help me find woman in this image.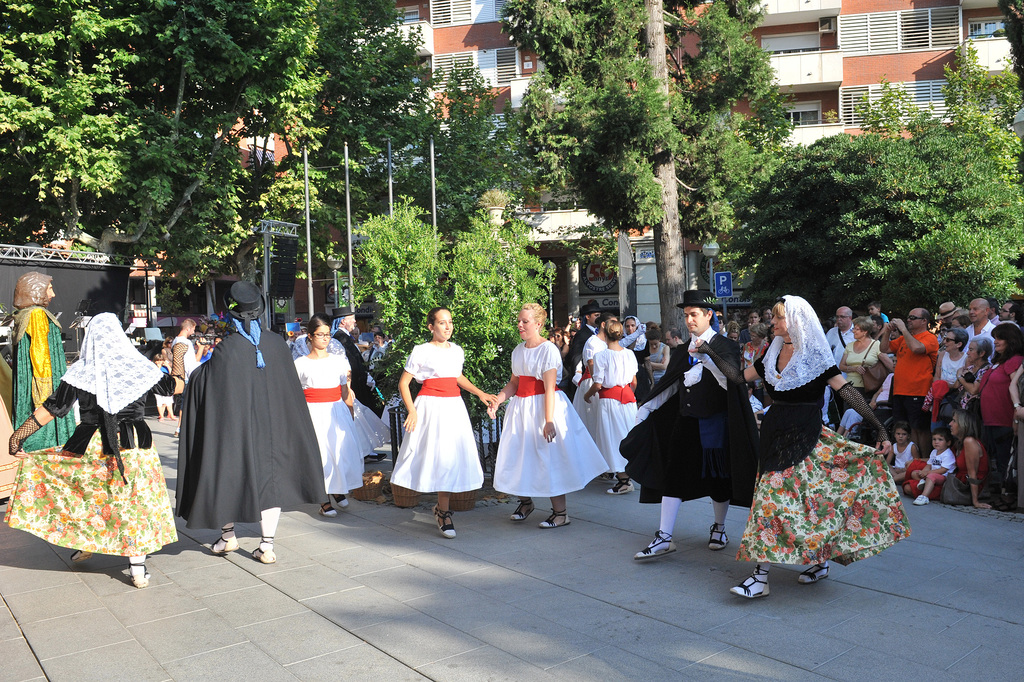
Found it: select_region(834, 317, 893, 413).
